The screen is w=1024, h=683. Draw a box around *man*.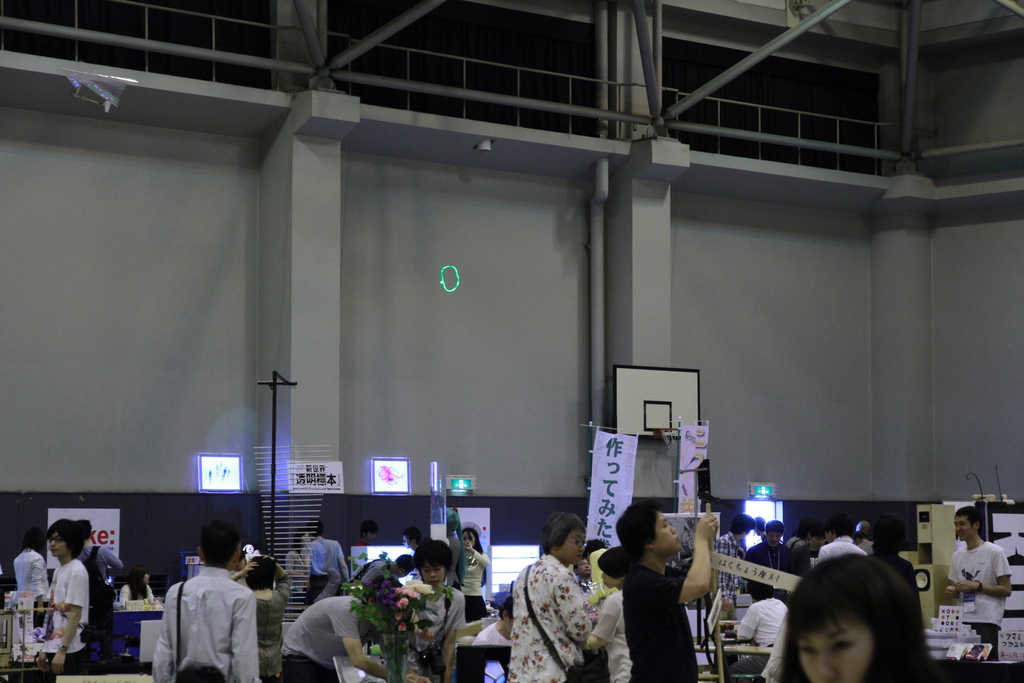
[613, 499, 721, 682].
